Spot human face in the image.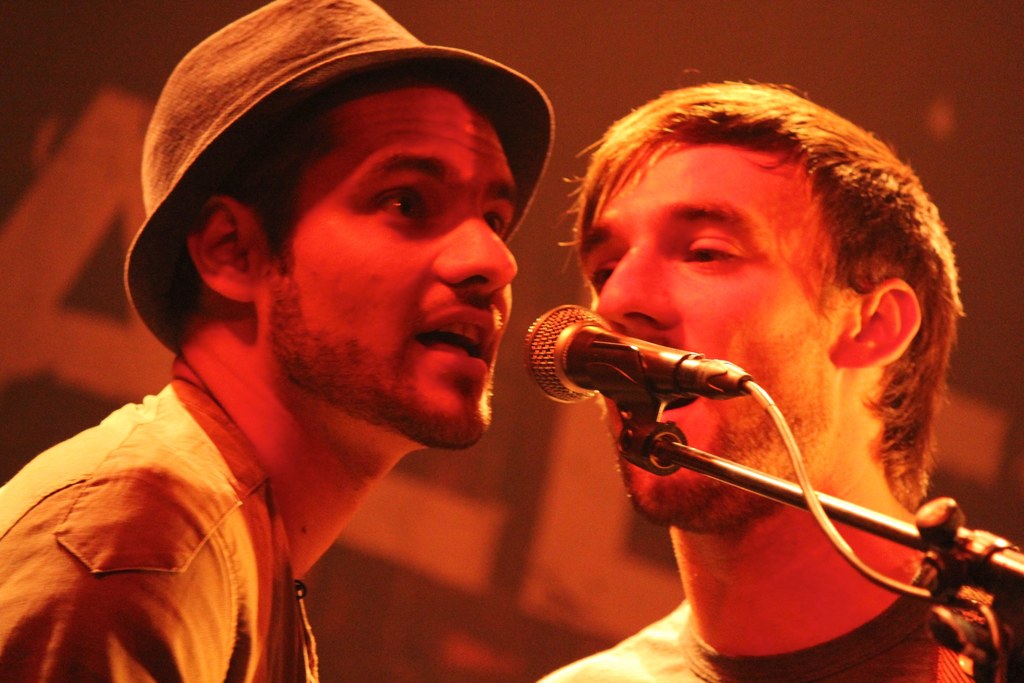
human face found at left=578, top=136, right=836, bottom=520.
